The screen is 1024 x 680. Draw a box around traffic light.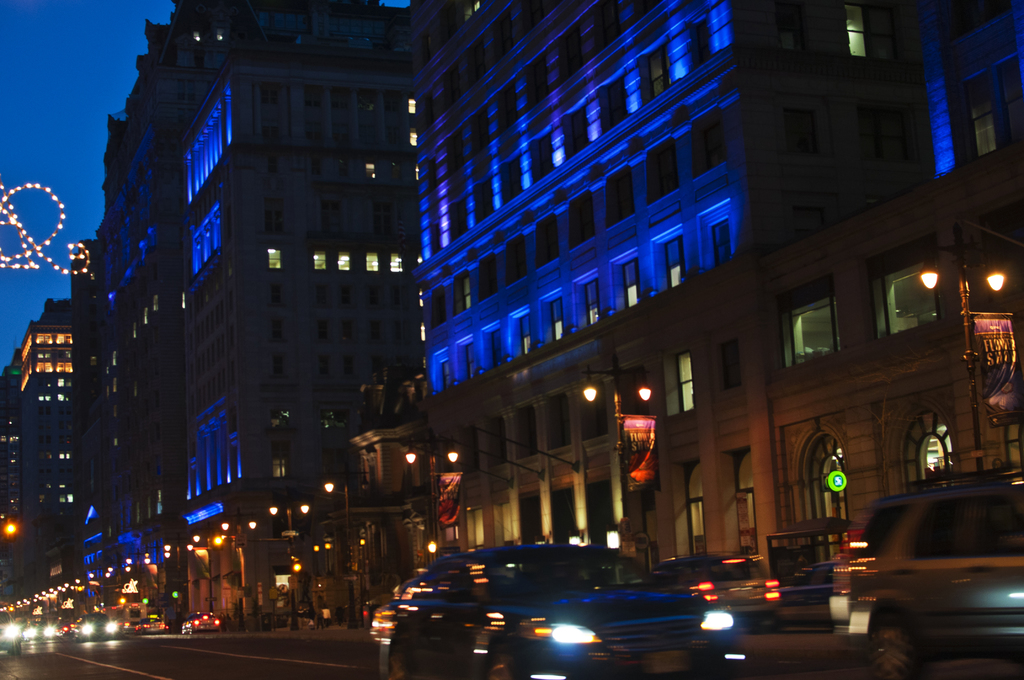
region(291, 554, 303, 576).
